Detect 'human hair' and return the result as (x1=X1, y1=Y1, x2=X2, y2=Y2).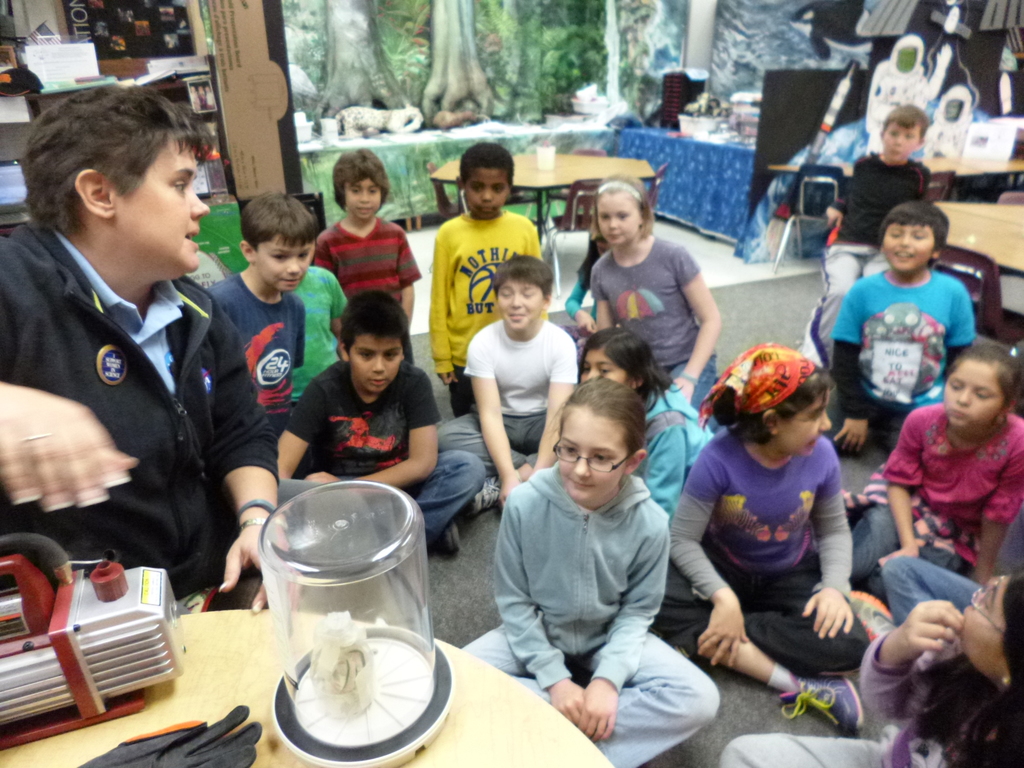
(x1=493, y1=253, x2=552, y2=306).
